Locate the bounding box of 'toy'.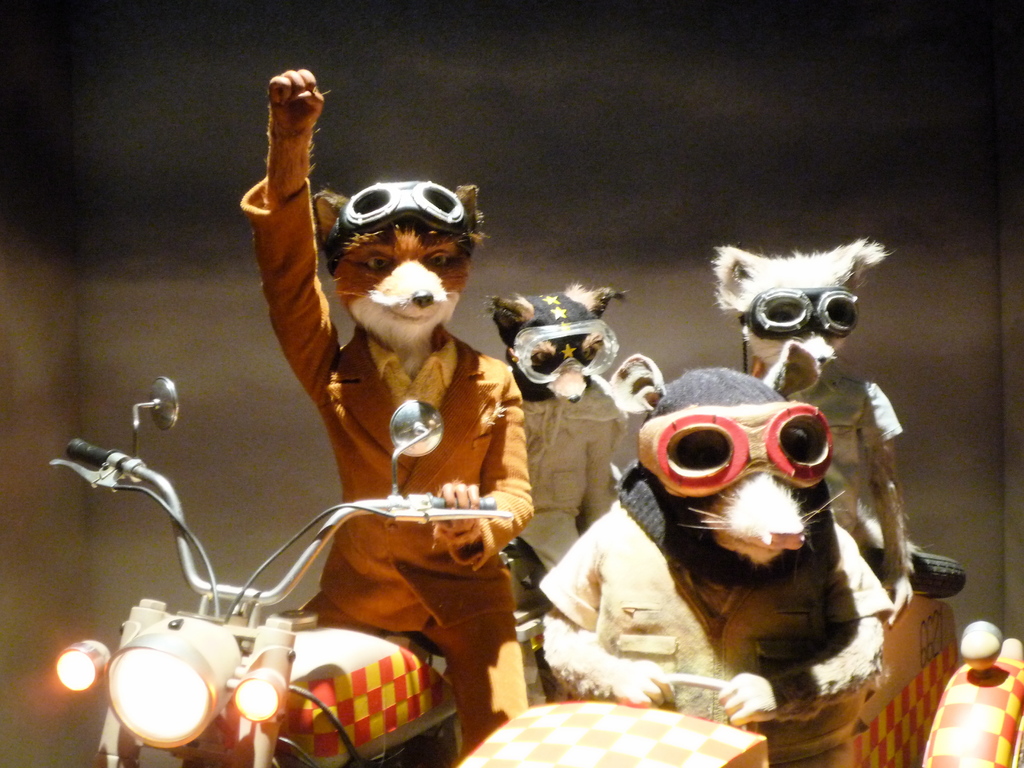
Bounding box: bbox=(456, 552, 1023, 767).
